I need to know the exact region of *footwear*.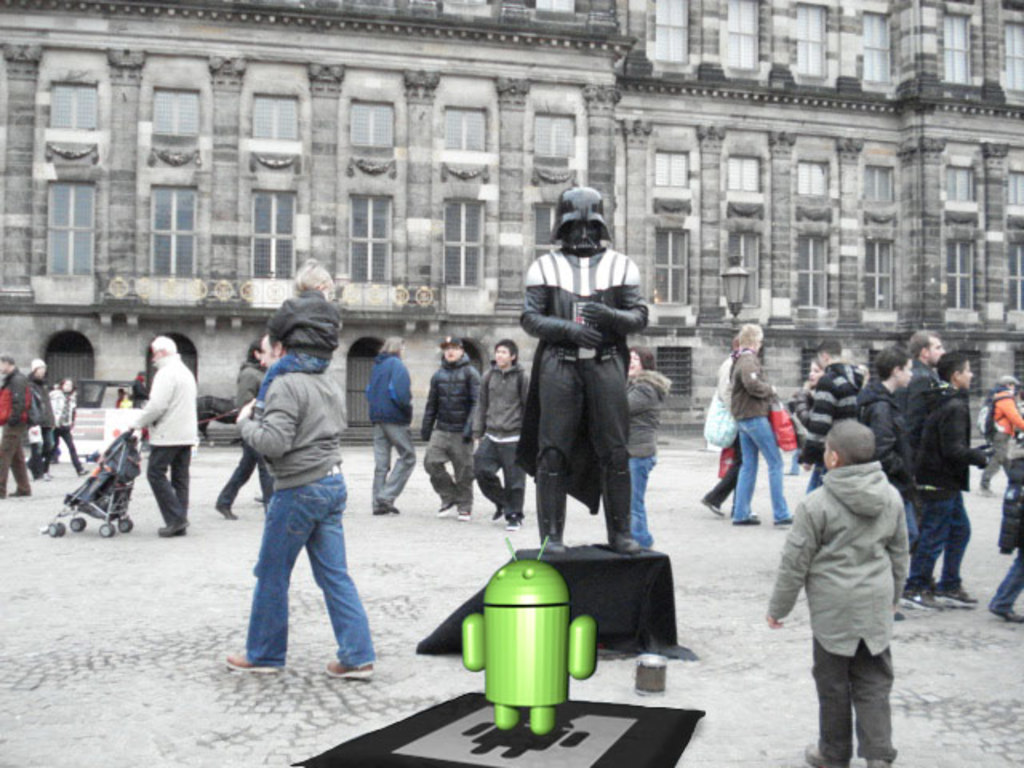
Region: 608 533 635 554.
